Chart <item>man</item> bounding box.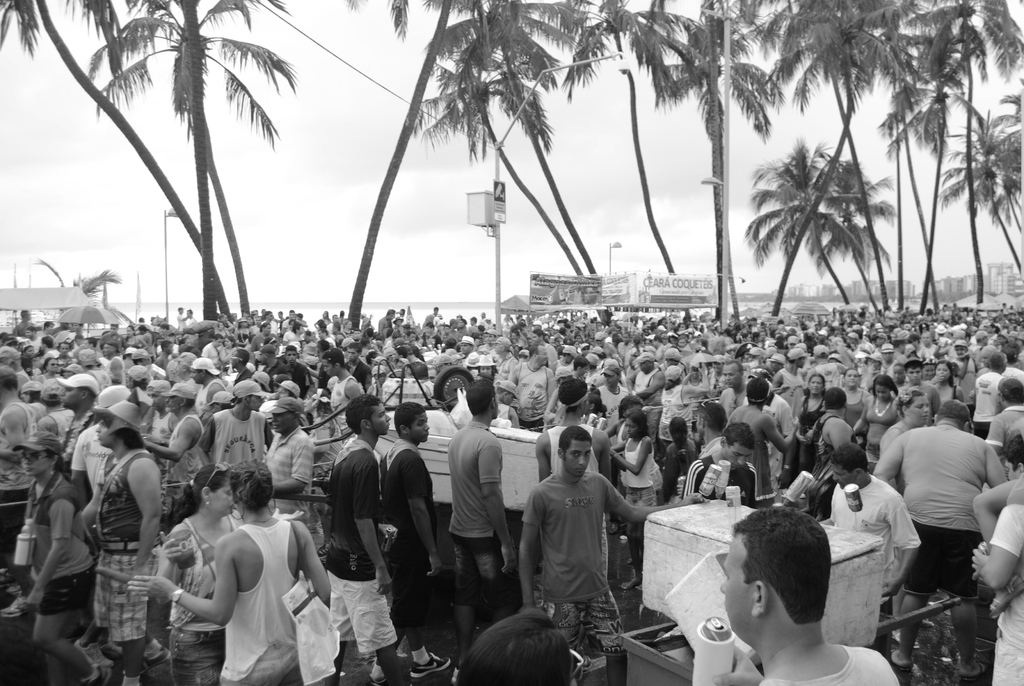
Charted: bbox(504, 343, 556, 435).
